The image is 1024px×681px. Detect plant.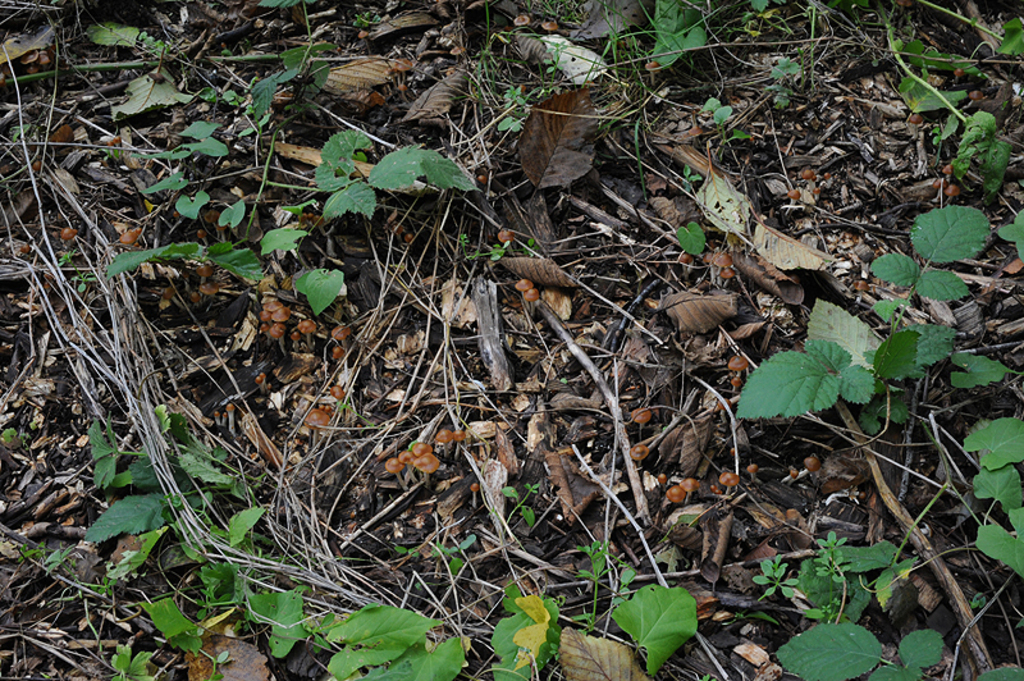
Detection: crop(739, 204, 1016, 417).
